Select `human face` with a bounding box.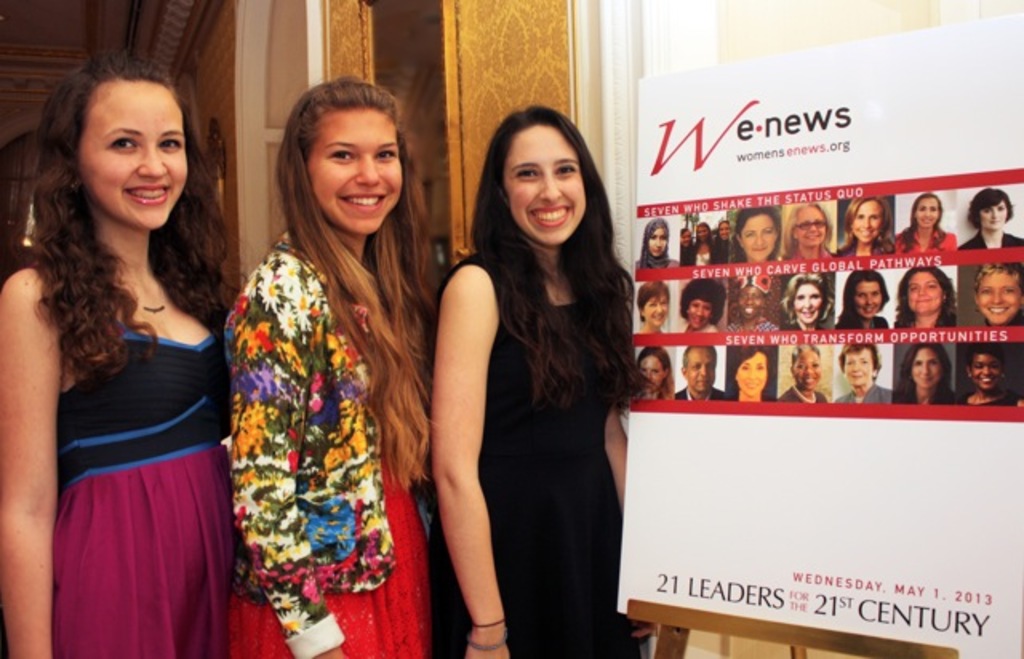
792 350 824 389.
